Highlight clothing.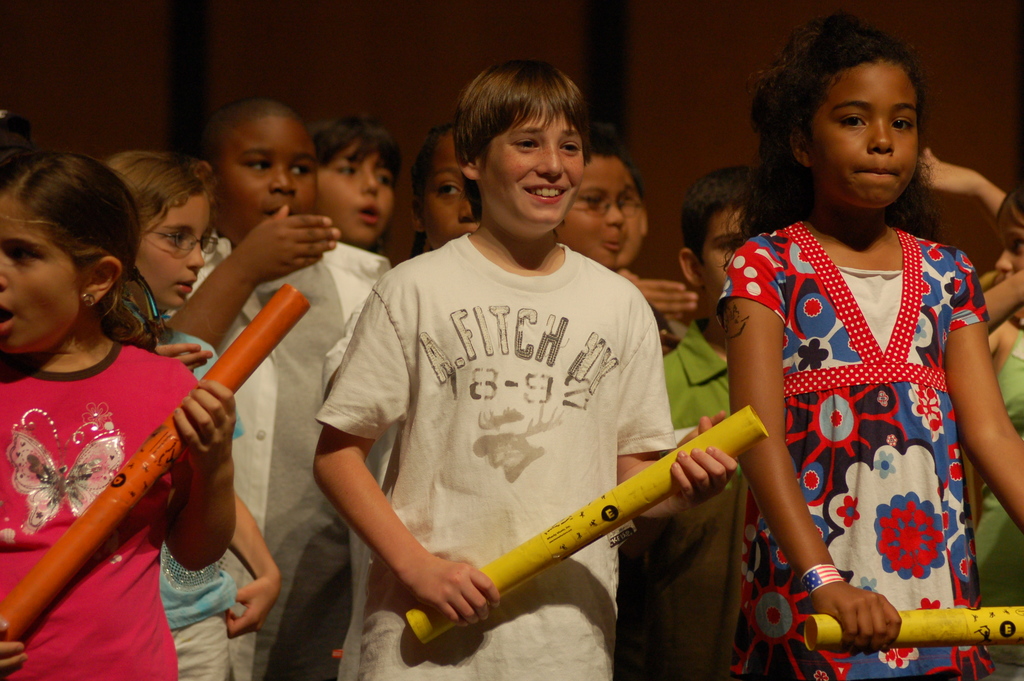
Highlighted region: <region>315, 227, 687, 680</region>.
